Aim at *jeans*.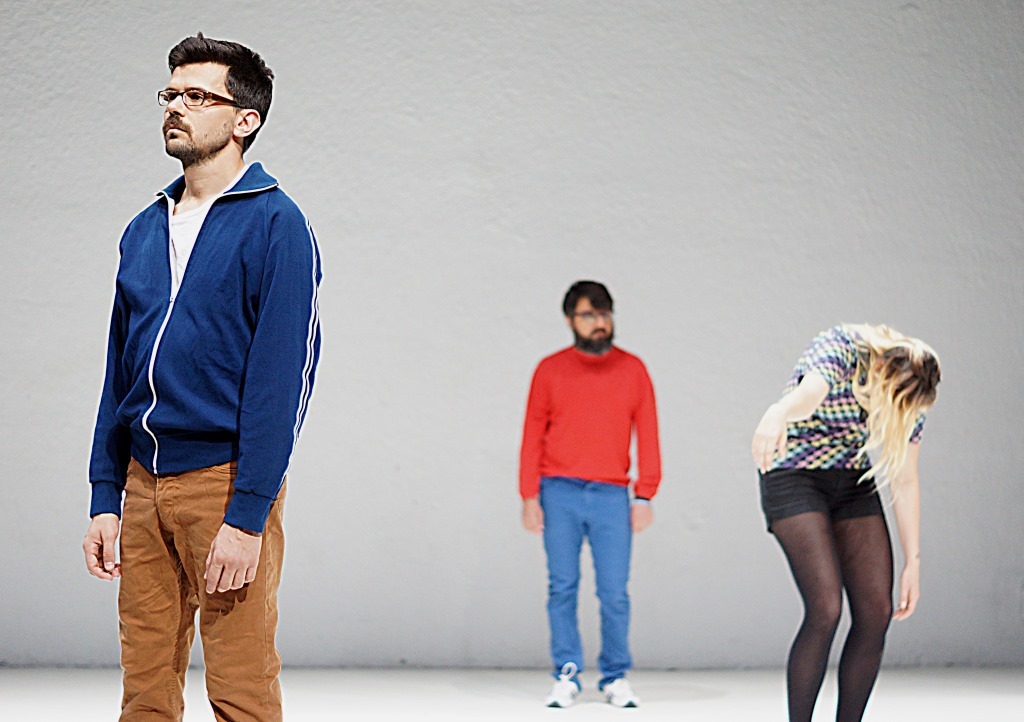
Aimed at rect(539, 498, 655, 694).
